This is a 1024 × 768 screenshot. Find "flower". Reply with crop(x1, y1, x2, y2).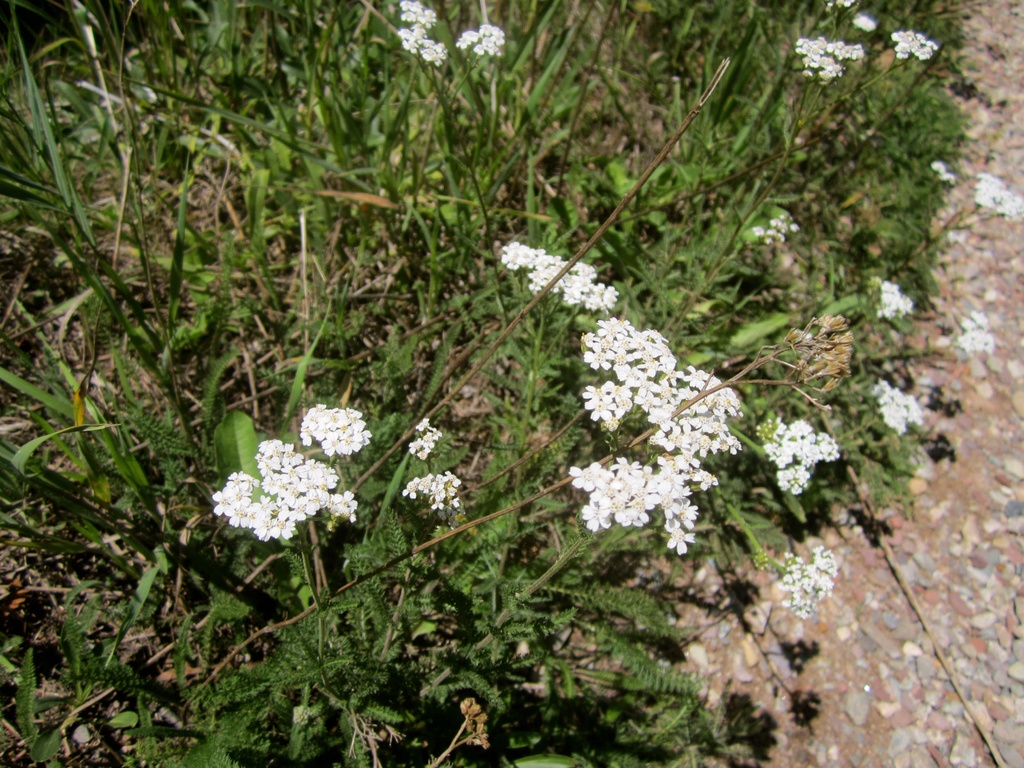
crop(401, 474, 459, 516).
